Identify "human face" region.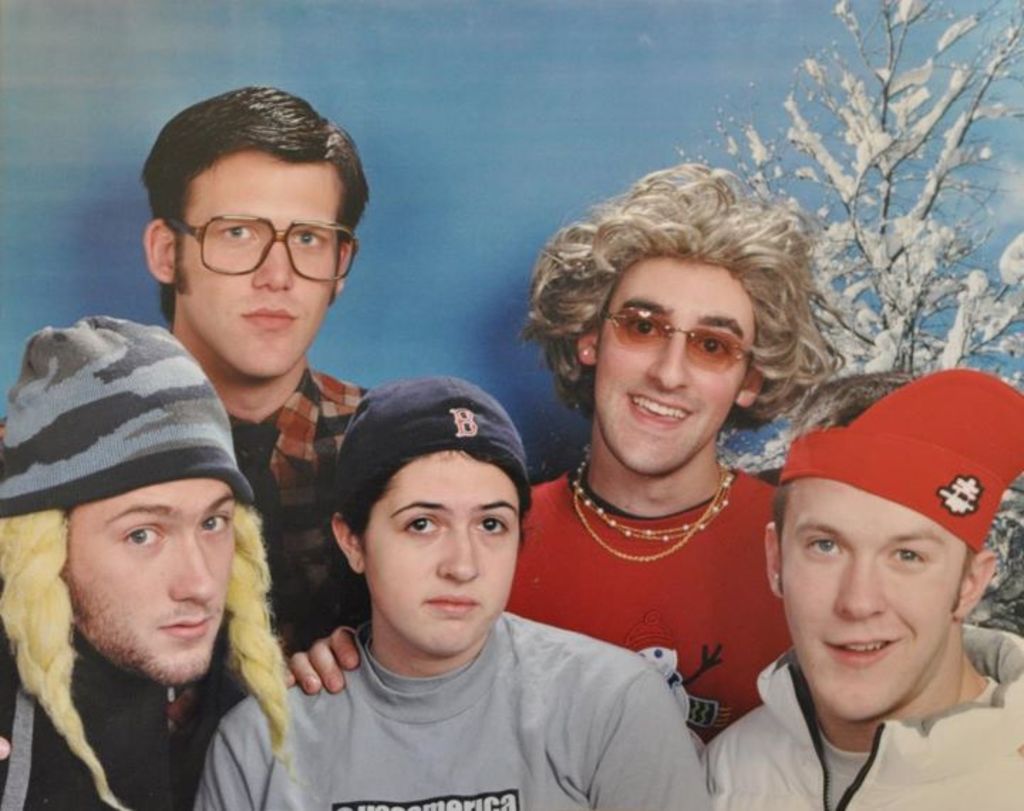
Region: region(781, 479, 971, 723).
